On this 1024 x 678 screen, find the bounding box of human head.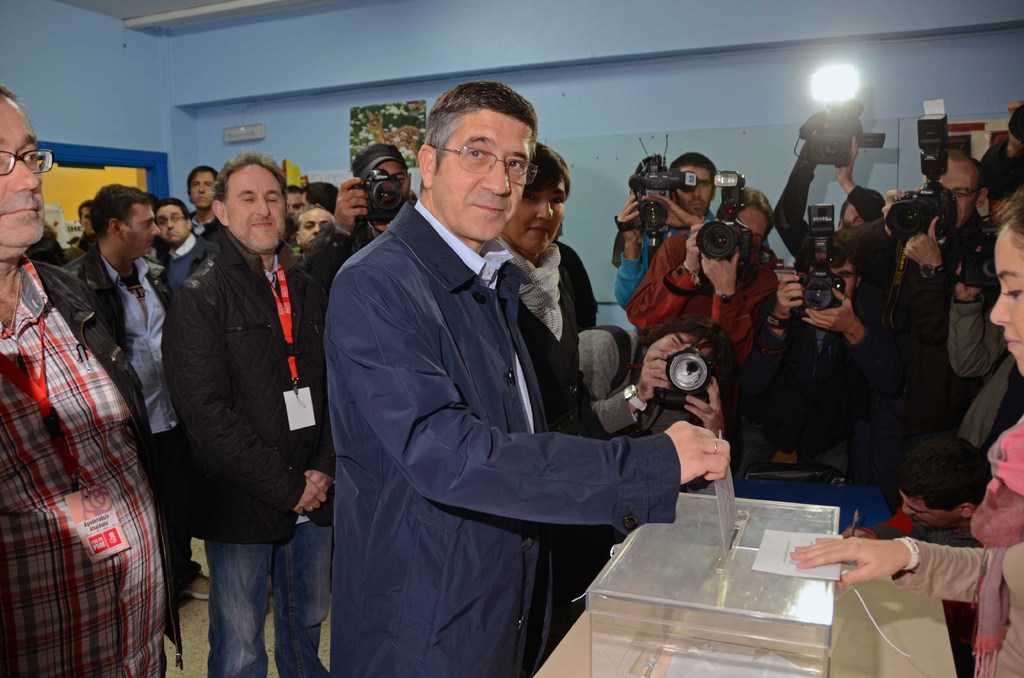
Bounding box: BBox(503, 138, 572, 256).
